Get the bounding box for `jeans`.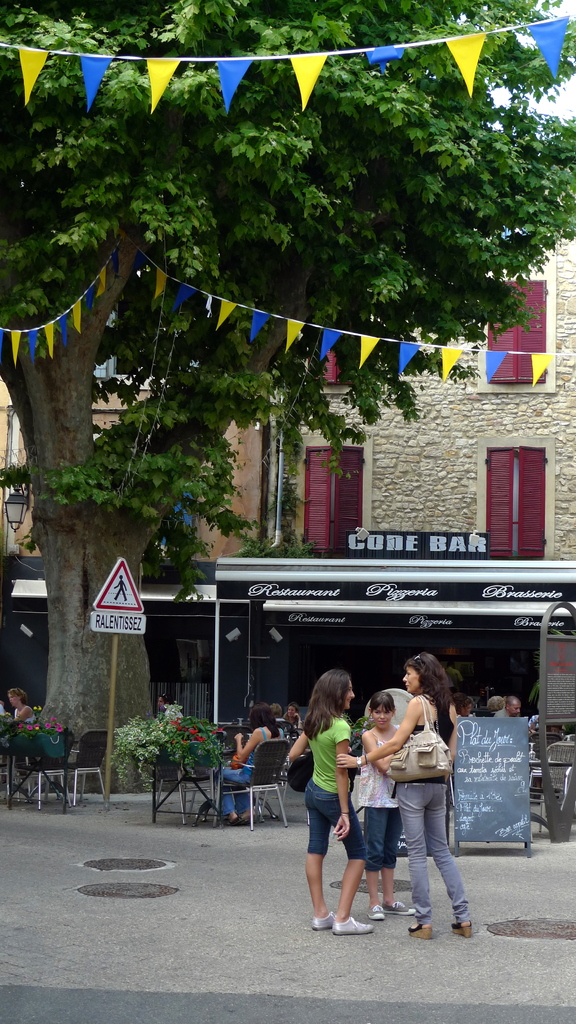
307,783,364,860.
